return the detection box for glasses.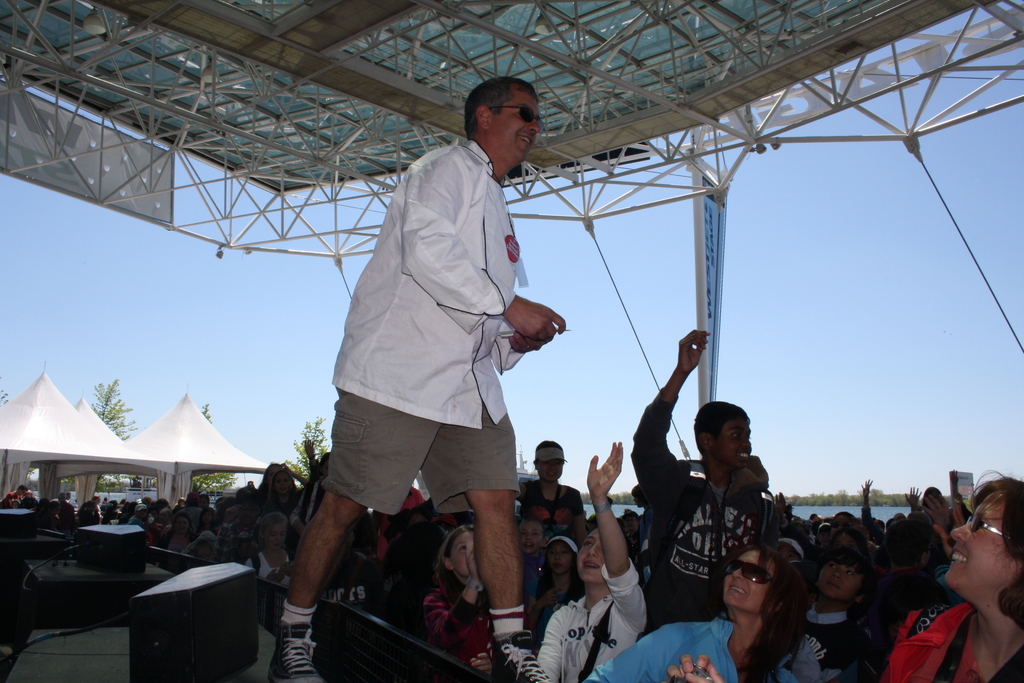
pyautogui.locateOnScreen(488, 103, 541, 124).
